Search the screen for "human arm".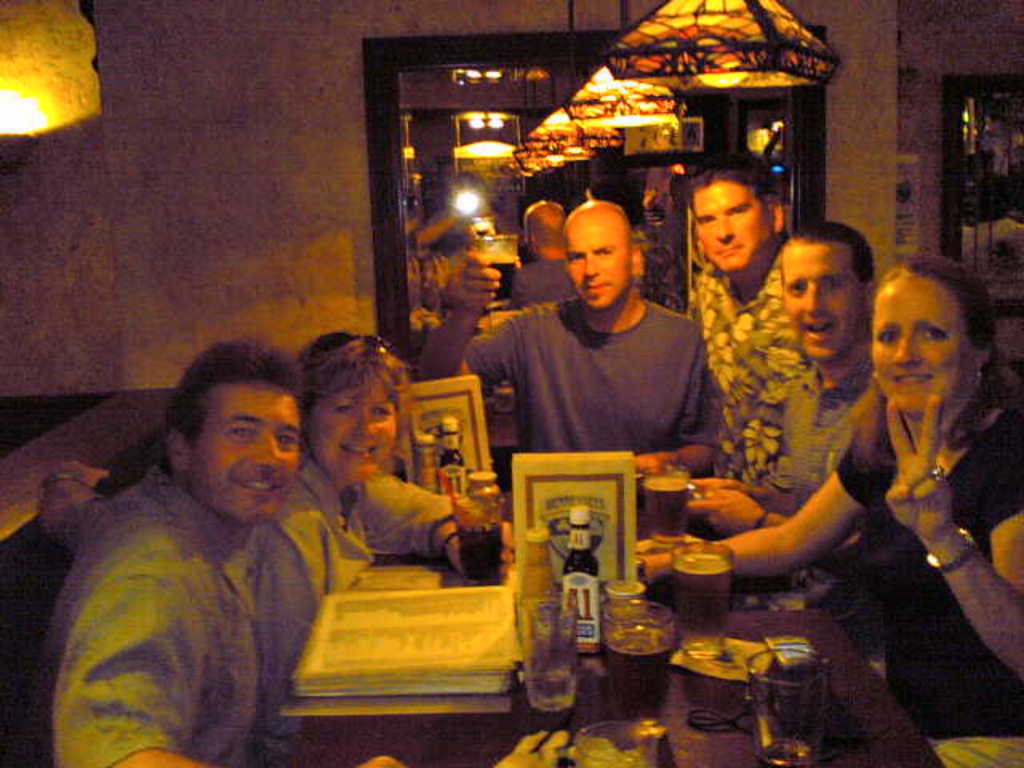
Found at <region>357, 467, 514, 589</region>.
